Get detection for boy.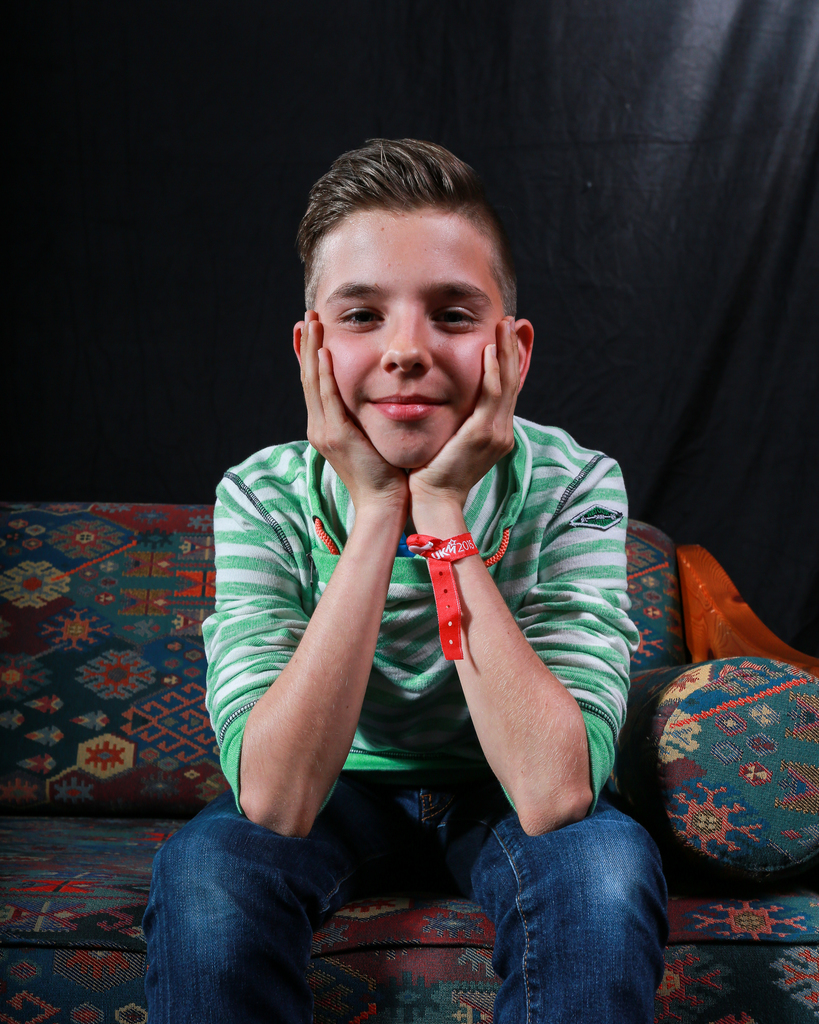
Detection: [x1=176, y1=118, x2=655, y2=979].
